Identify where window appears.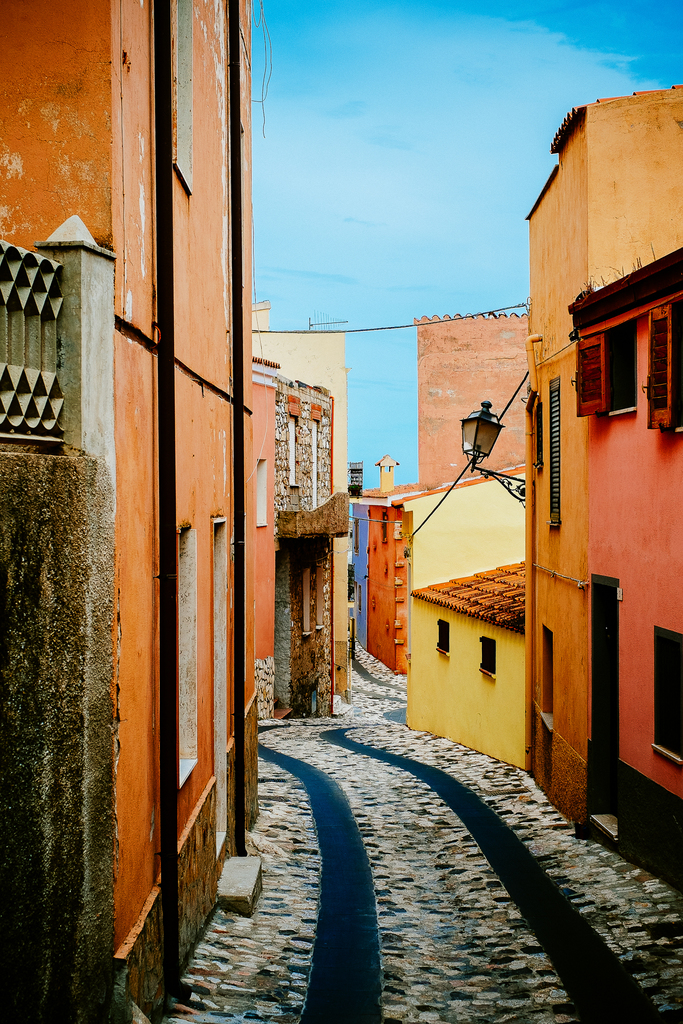
Appears at (647,626,682,774).
